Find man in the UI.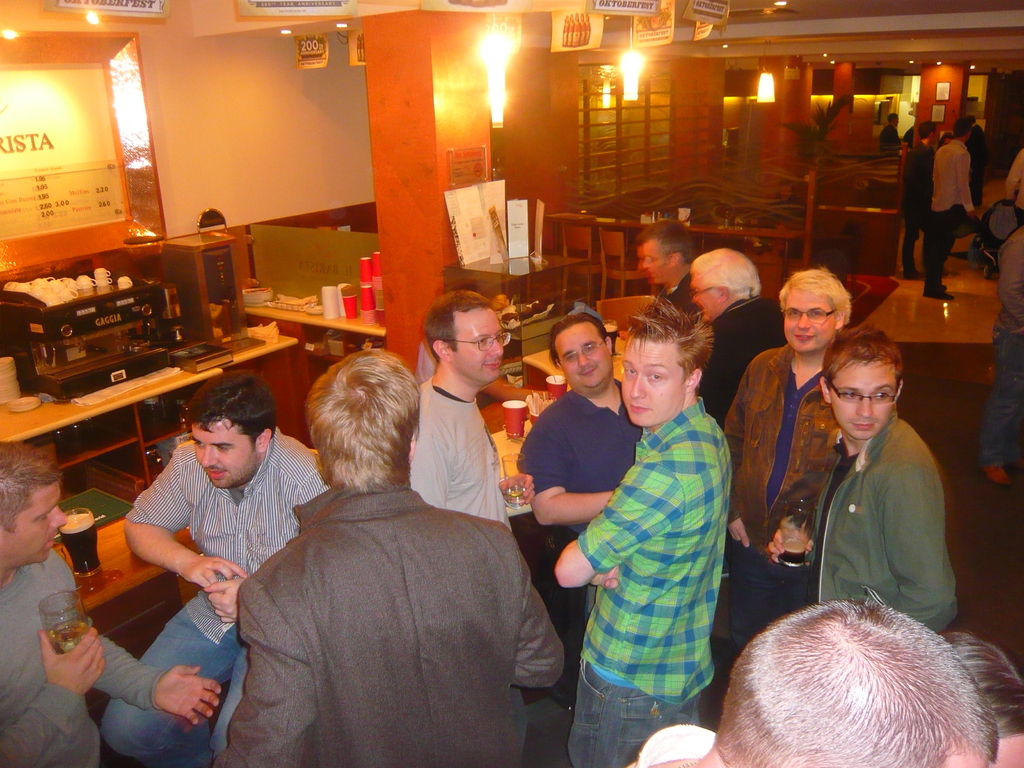
UI element at rect(924, 121, 986, 302).
